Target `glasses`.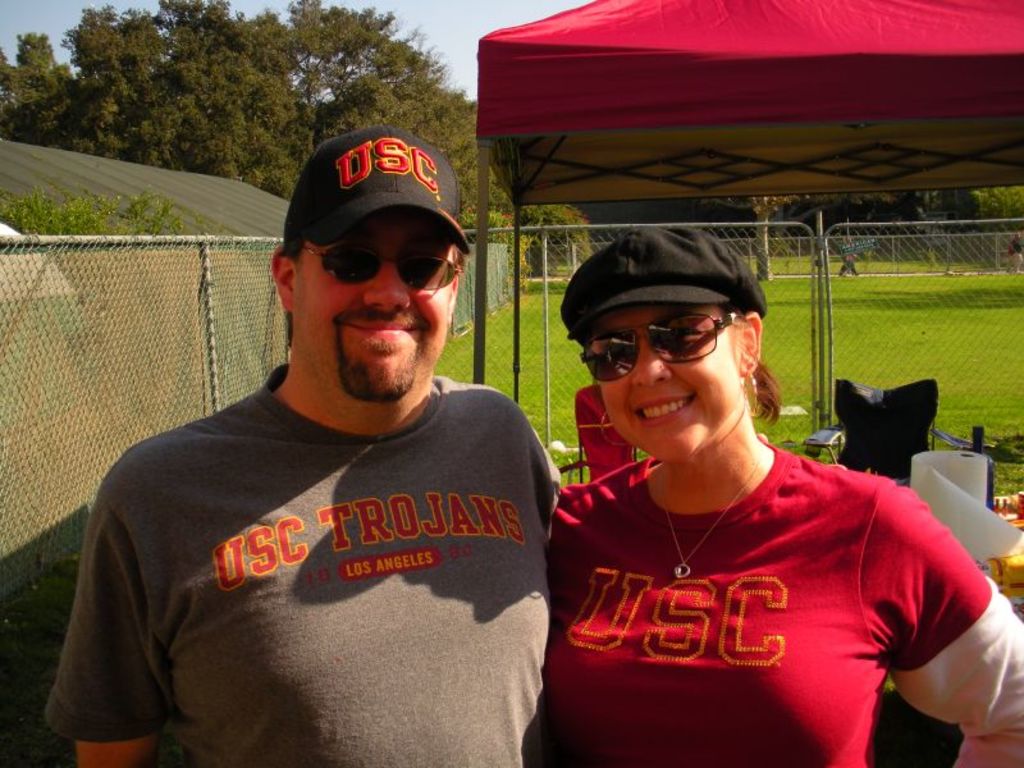
Target region: crop(579, 310, 740, 385).
